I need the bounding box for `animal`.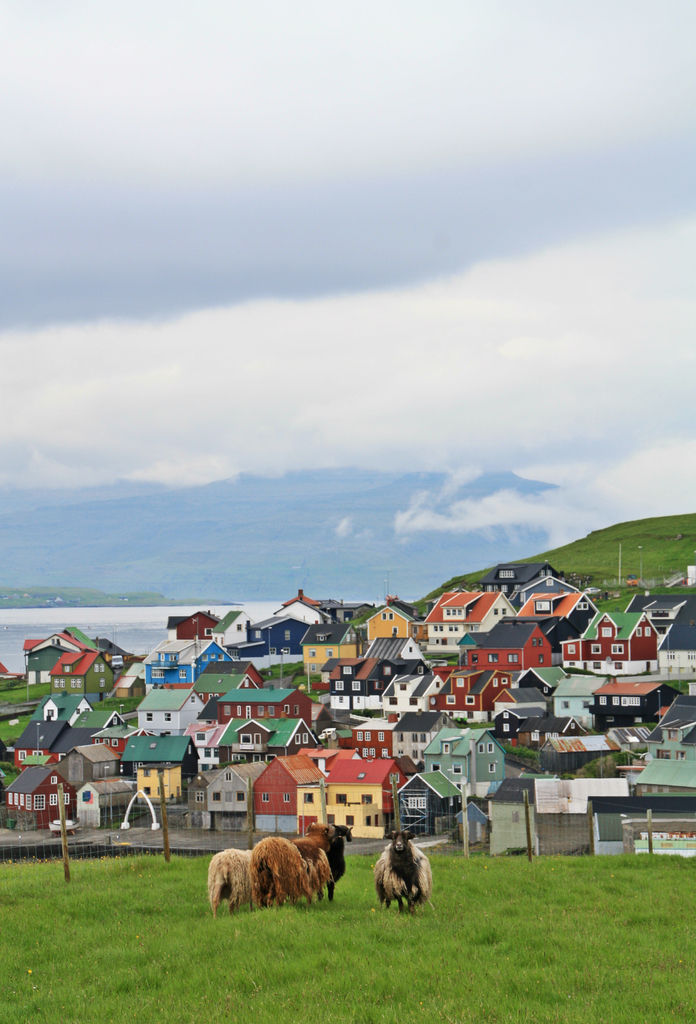
Here it is: region(376, 830, 434, 909).
